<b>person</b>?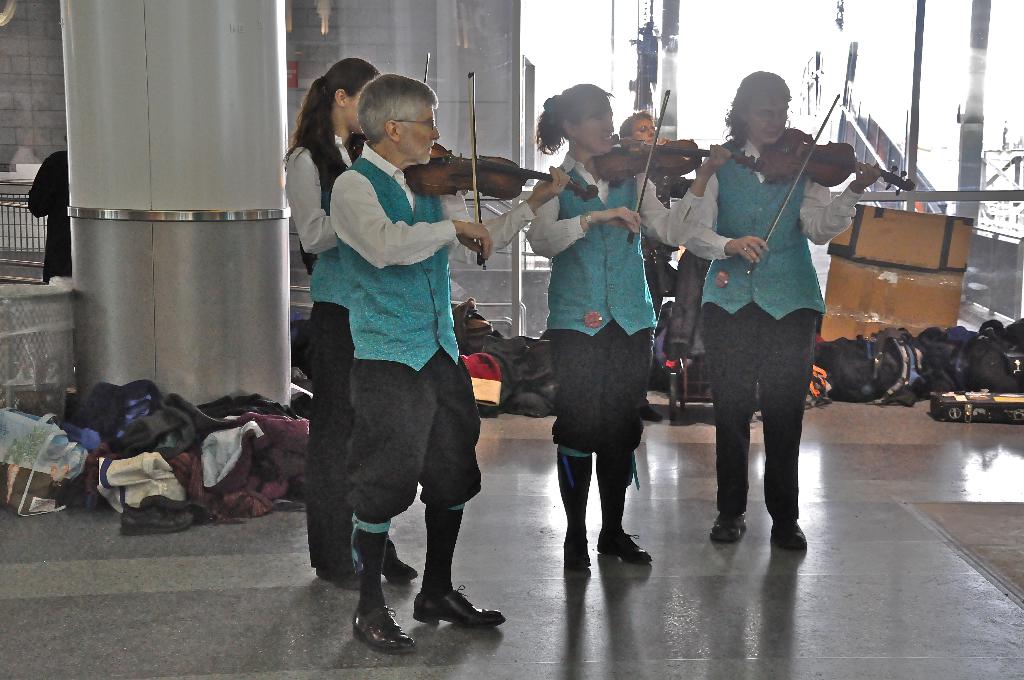
(left=522, top=77, right=729, bottom=571)
